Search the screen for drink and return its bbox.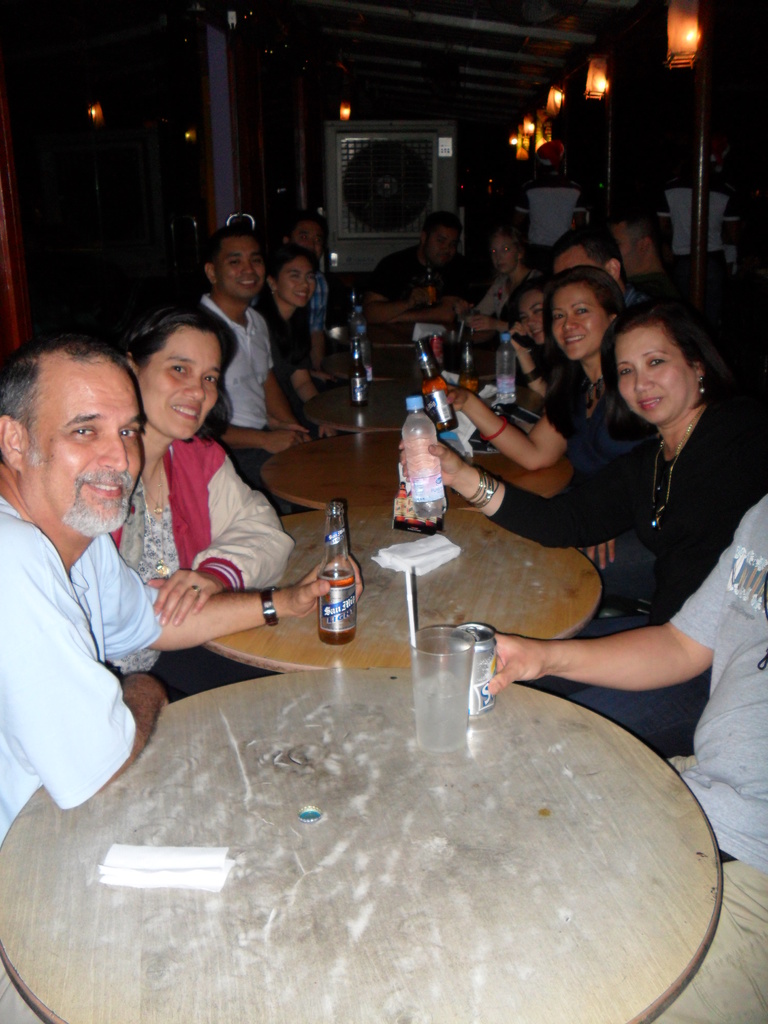
Found: crop(401, 395, 448, 529).
